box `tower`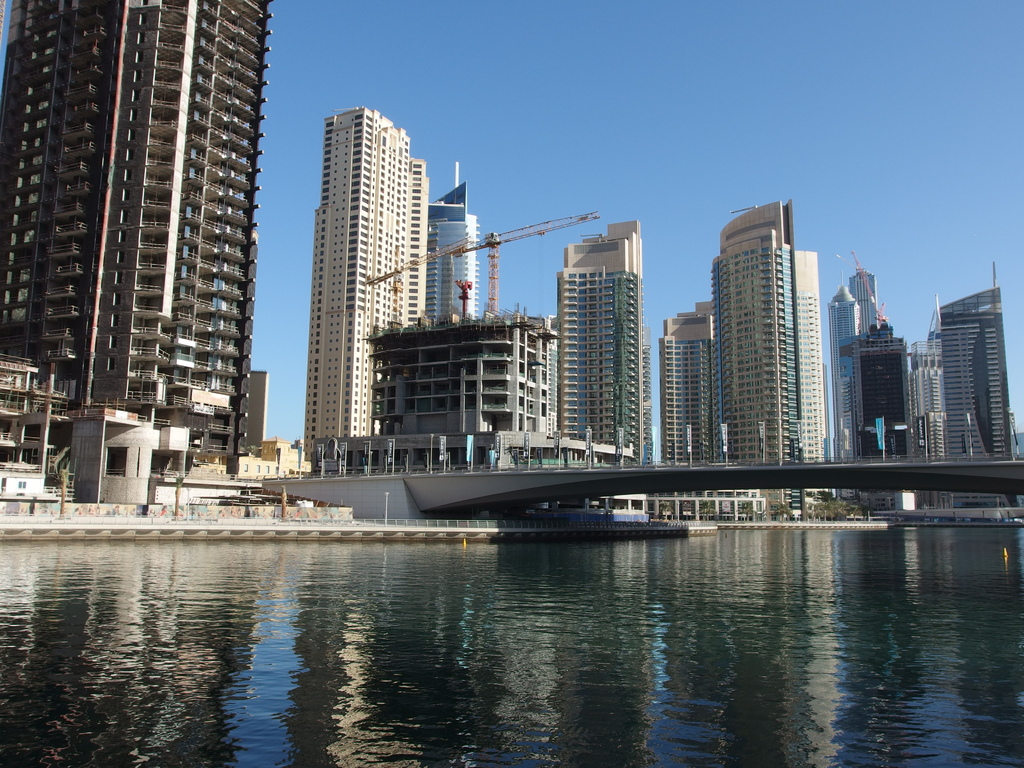
(369, 303, 559, 470)
